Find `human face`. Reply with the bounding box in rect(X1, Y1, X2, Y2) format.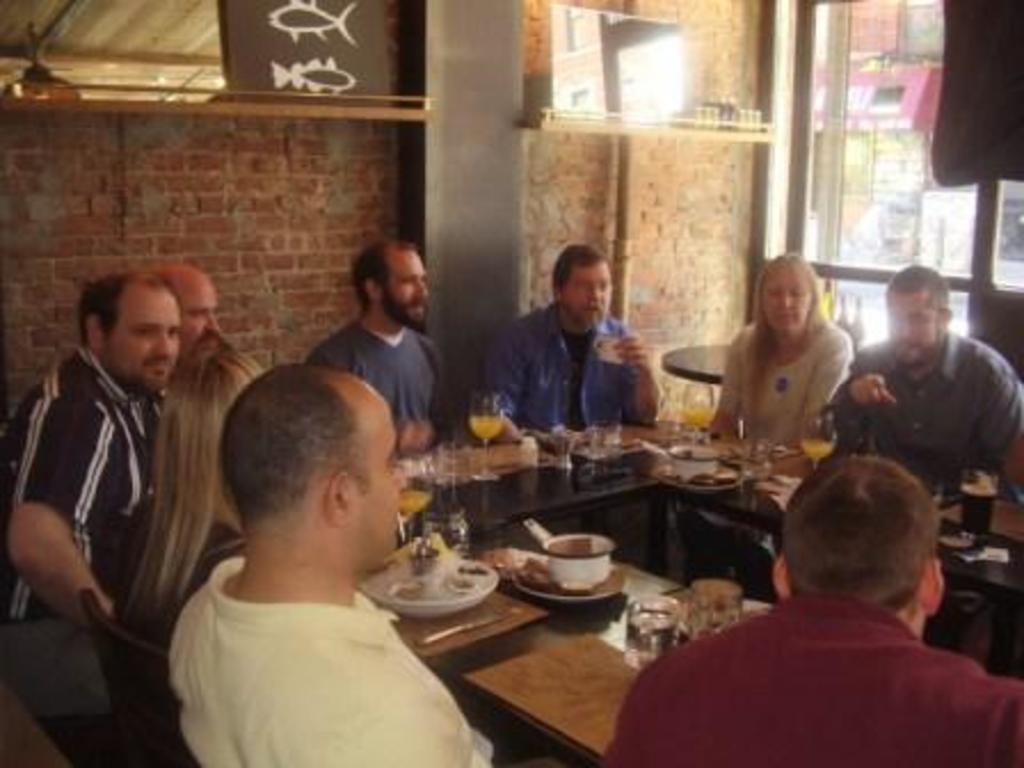
rect(887, 295, 942, 357).
